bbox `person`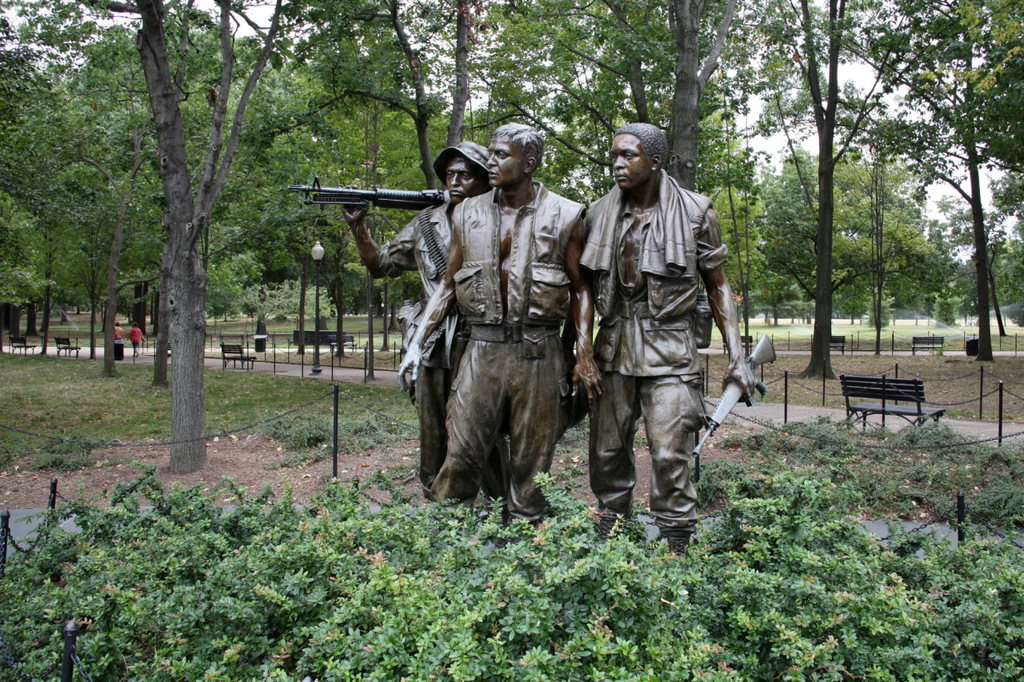
581 133 738 556
